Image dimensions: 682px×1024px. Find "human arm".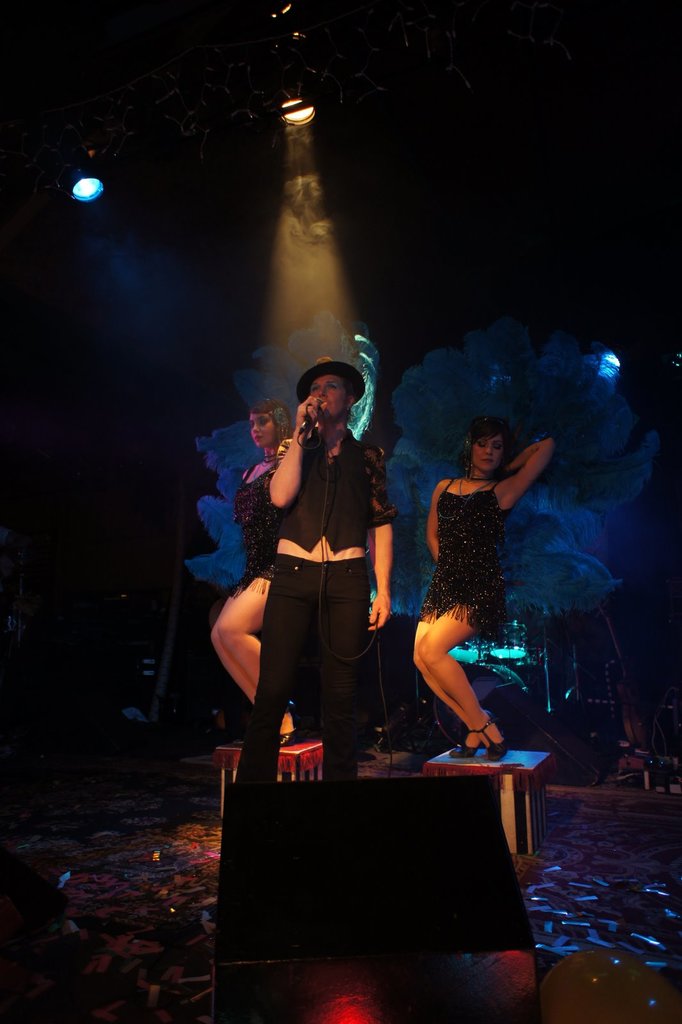
Rect(492, 433, 555, 522).
